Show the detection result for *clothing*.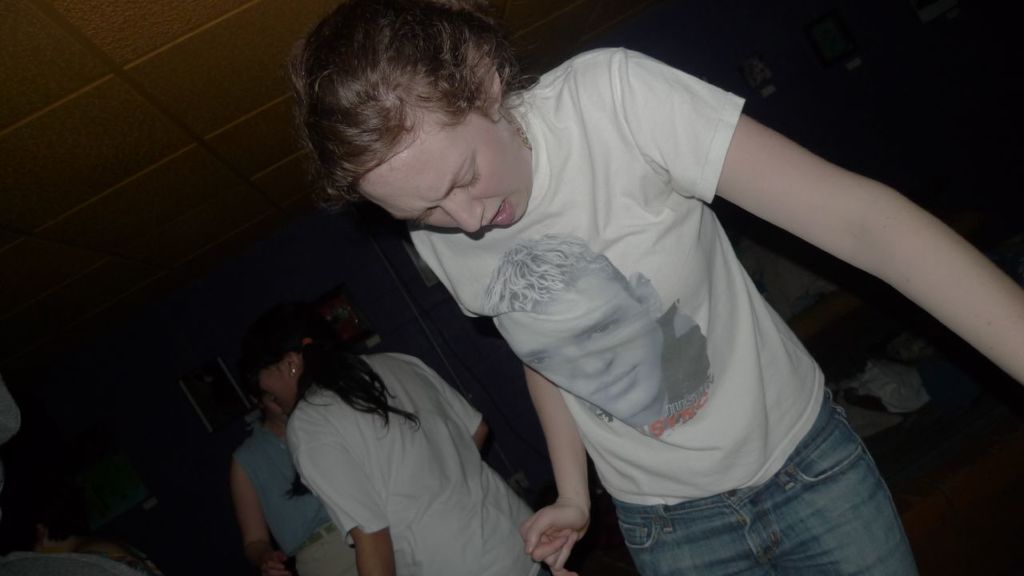
287 351 545 575.
